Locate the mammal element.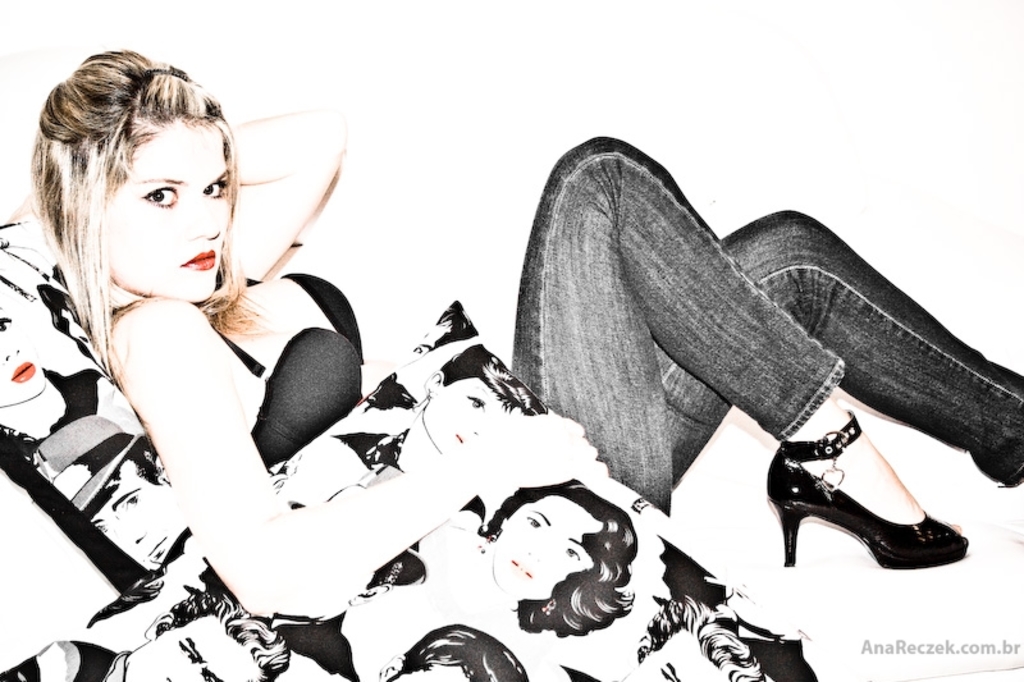
Element bbox: BBox(572, 592, 822, 681).
